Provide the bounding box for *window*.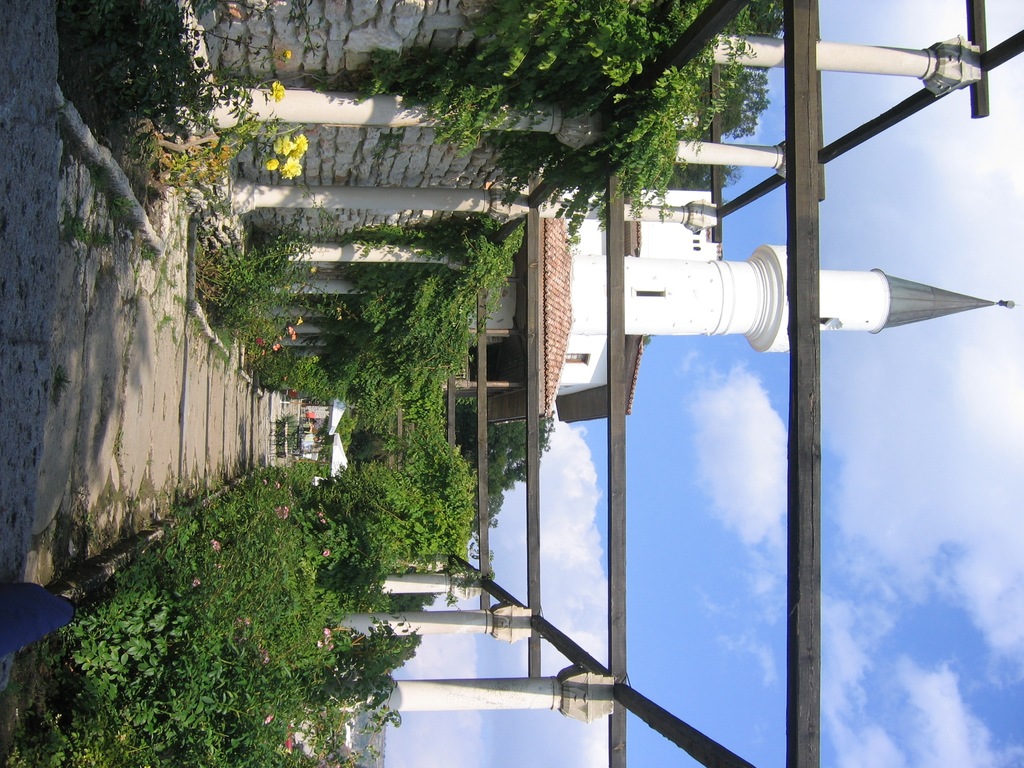
564:350:588:366.
